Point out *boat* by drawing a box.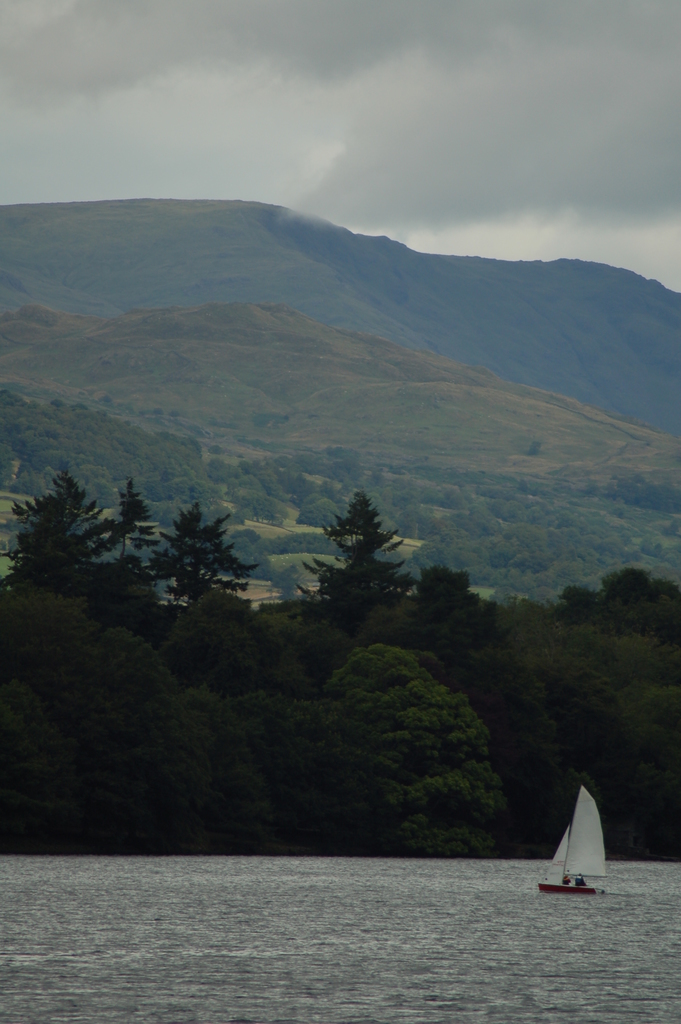
bbox=(547, 796, 629, 902).
